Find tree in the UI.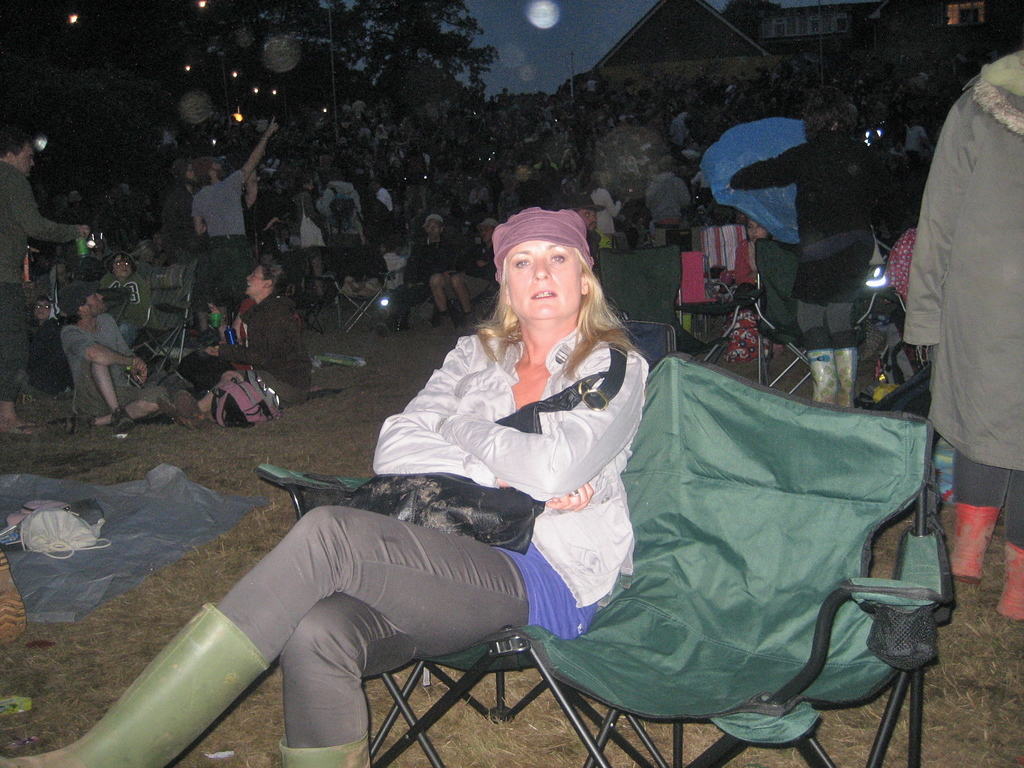
UI element at <bbox>212, 0, 502, 111</bbox>.
